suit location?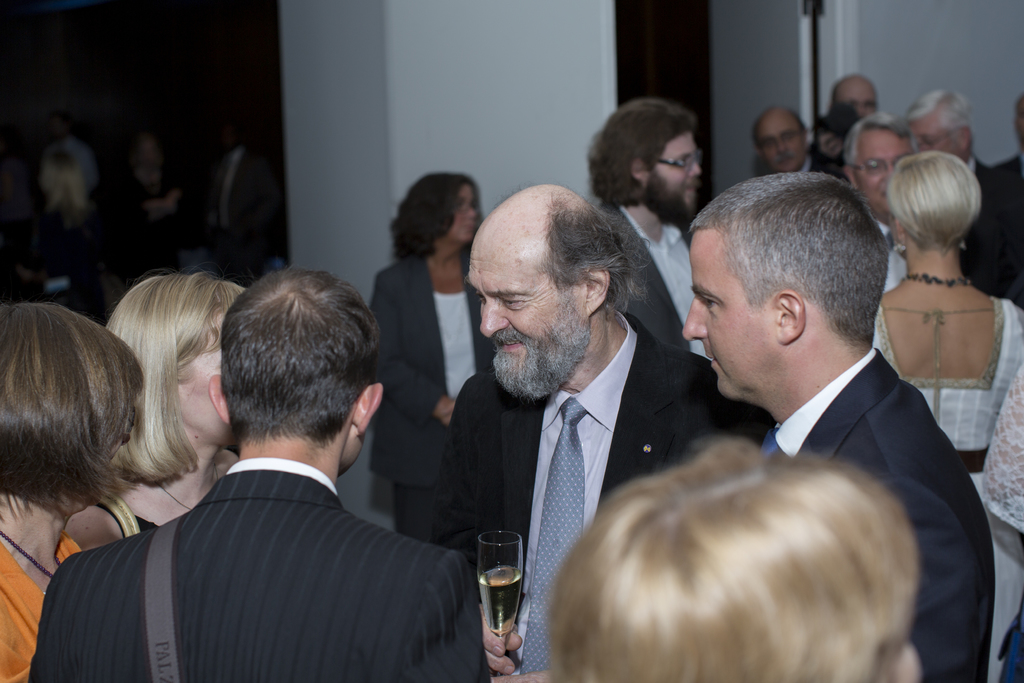
box=[412, 275, 708, 635]
